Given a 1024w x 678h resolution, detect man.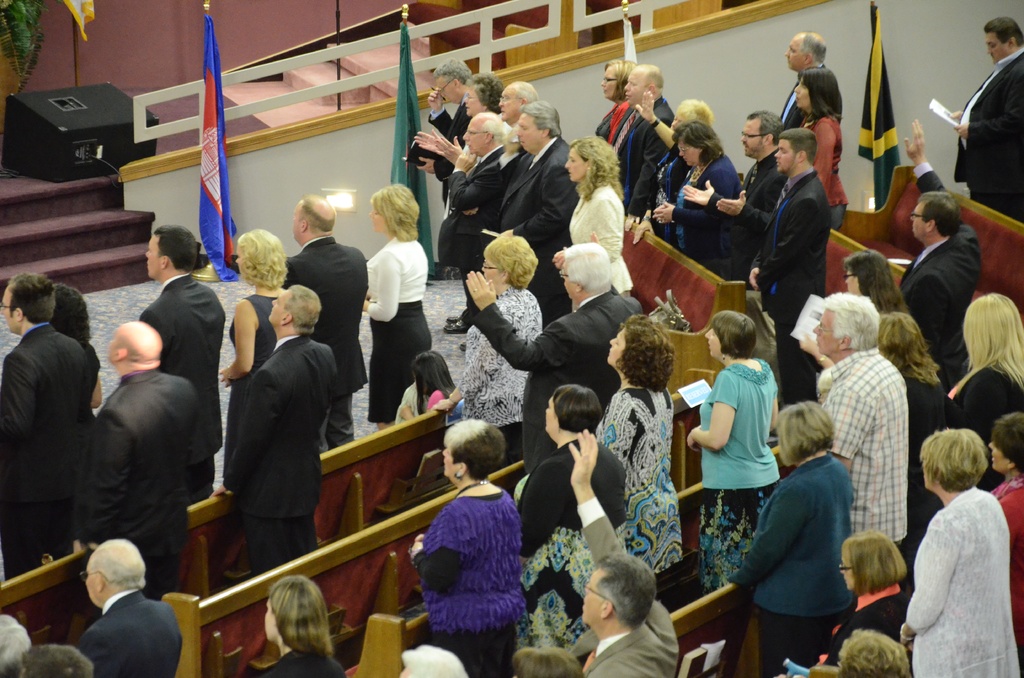
bbox=[948, 15, 1023, 222].
